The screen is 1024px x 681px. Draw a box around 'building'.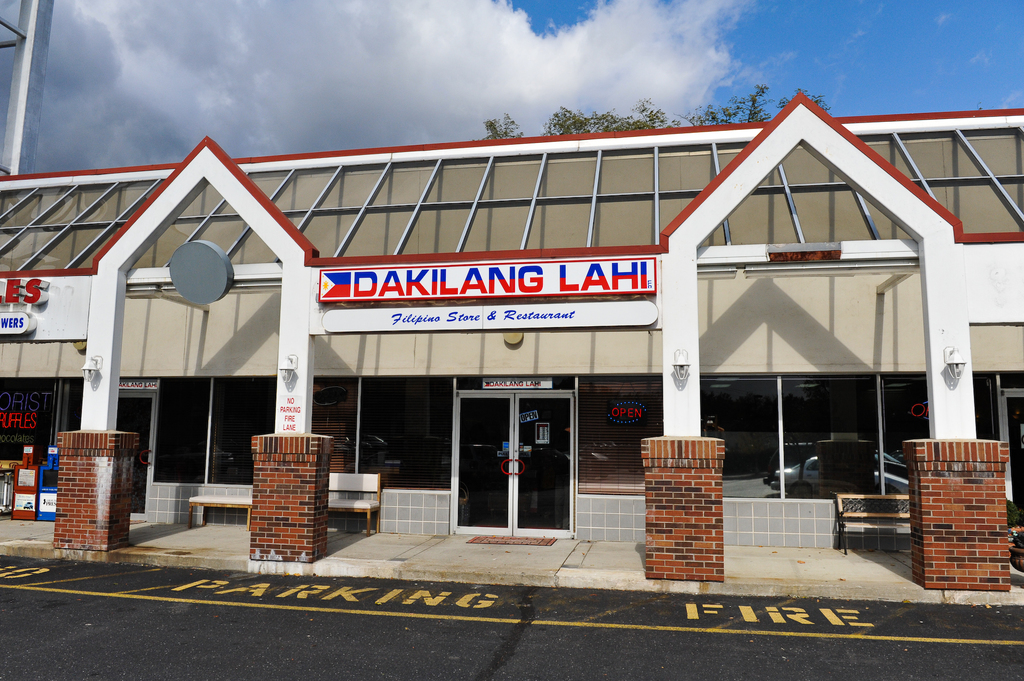
bbox=[0, 92, 1023, 605].
